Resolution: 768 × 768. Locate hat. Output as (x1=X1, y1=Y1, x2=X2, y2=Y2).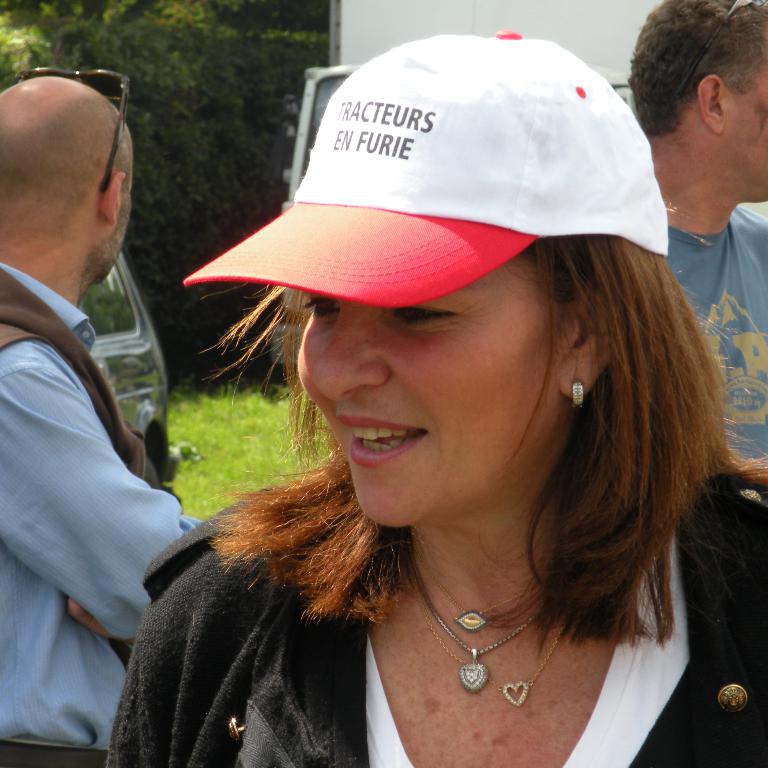
(x1=181, y1=26, x2=670, y2=310).
